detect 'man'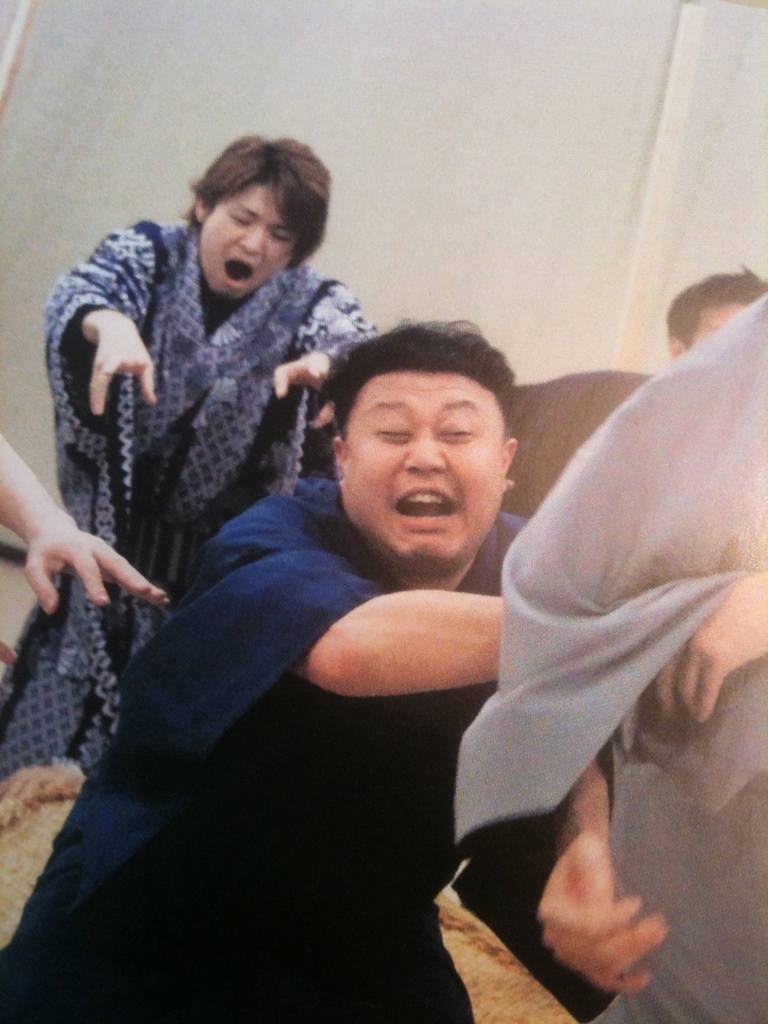
BBox(0, 134, 390, 797)
